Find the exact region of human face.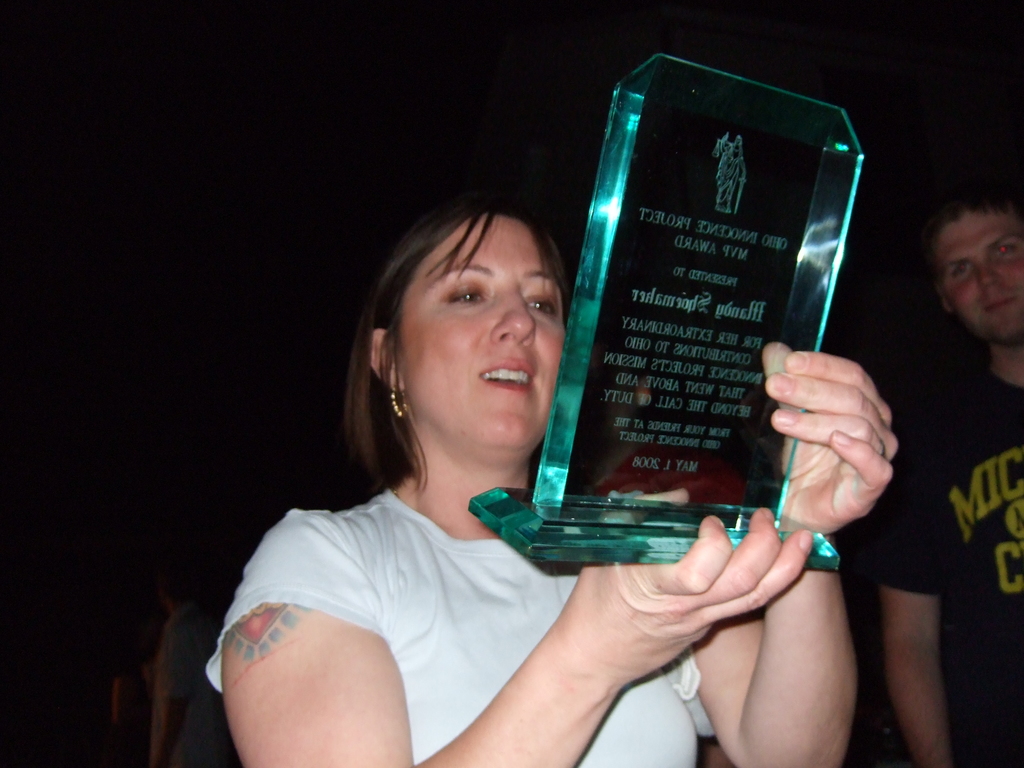
Exact region: bbox=(394, 212, 570, 450).
